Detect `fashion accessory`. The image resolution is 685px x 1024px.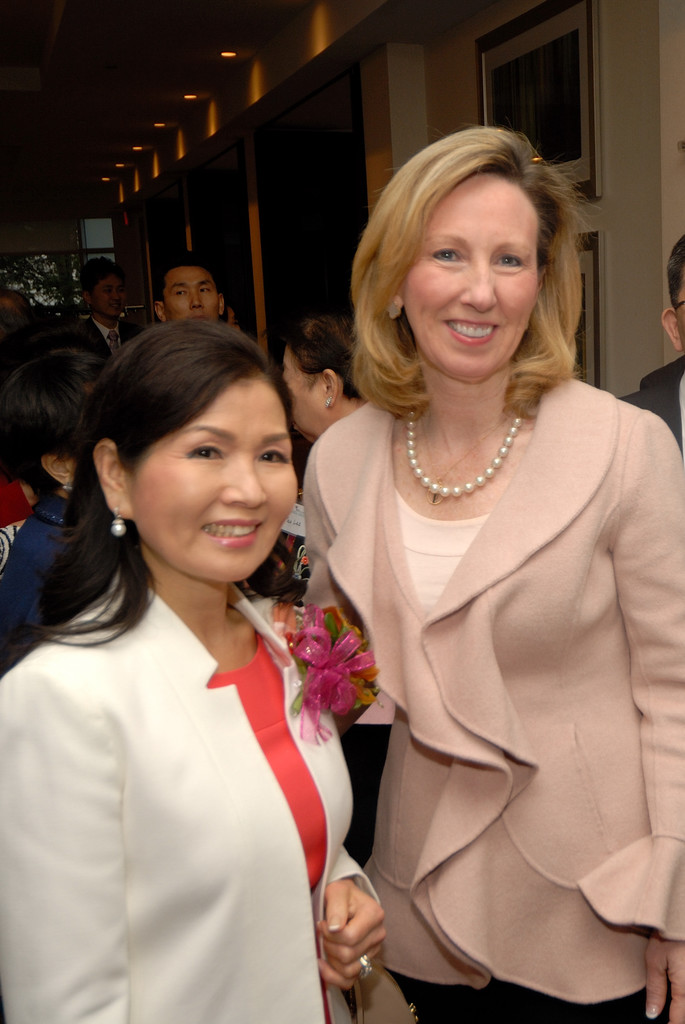
crop(109, 328, 118, 359).
